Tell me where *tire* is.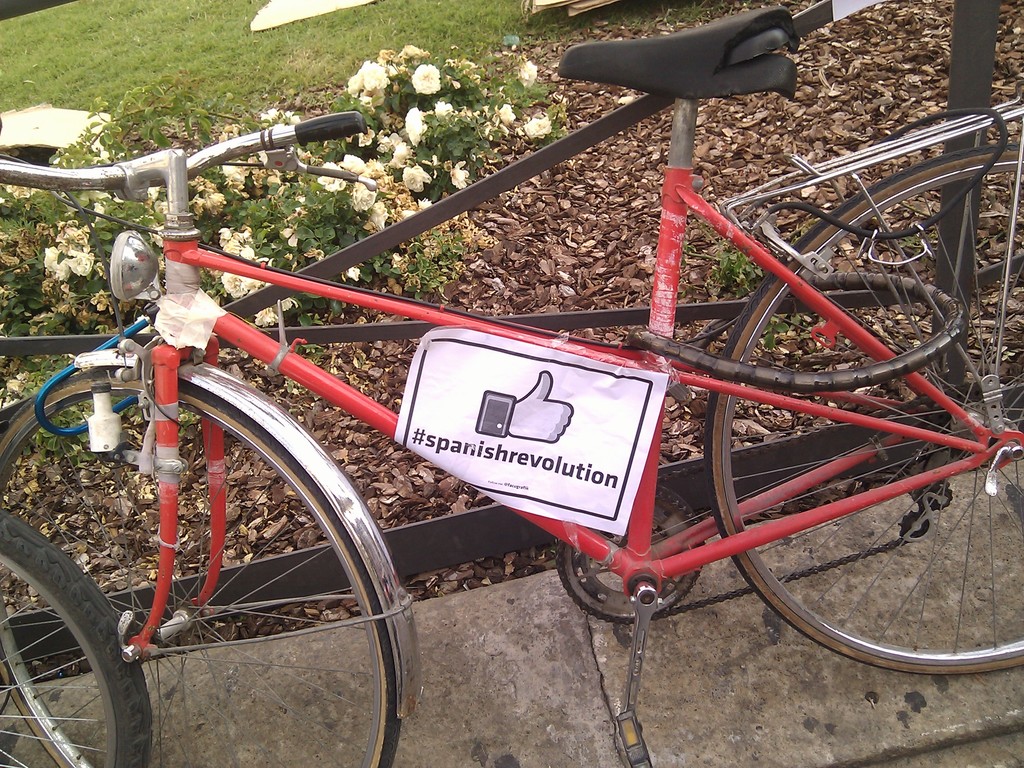
*tire* is at bbox=[705, 145, 1023, 675].
